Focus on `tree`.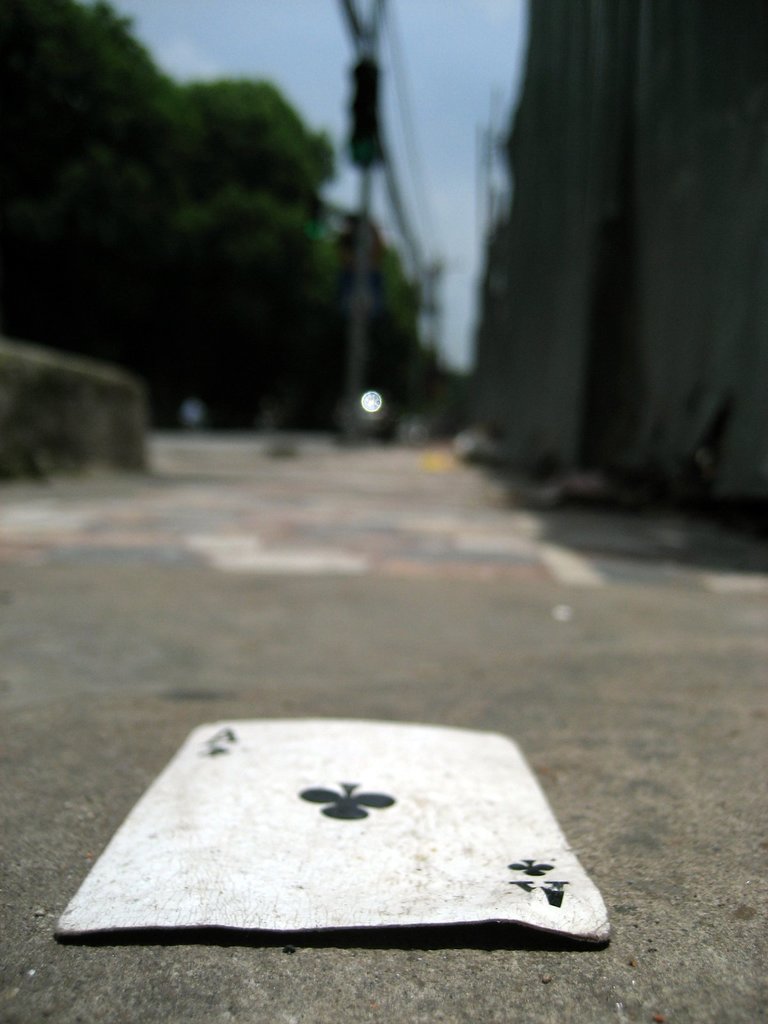
Focused at Rect(148, 190, 364, 414).
